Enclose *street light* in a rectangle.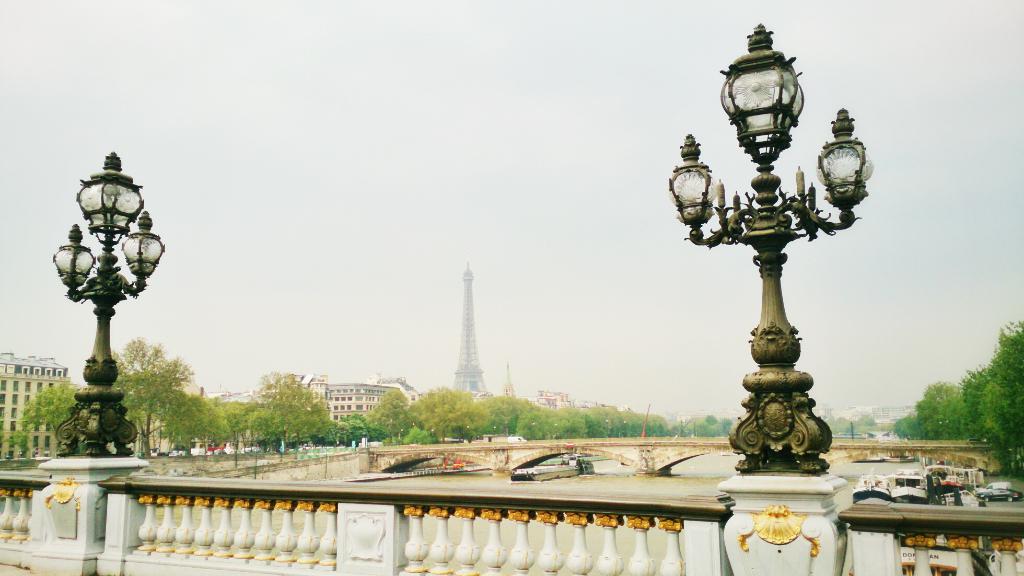
<box>622,419,628,438</box>.
